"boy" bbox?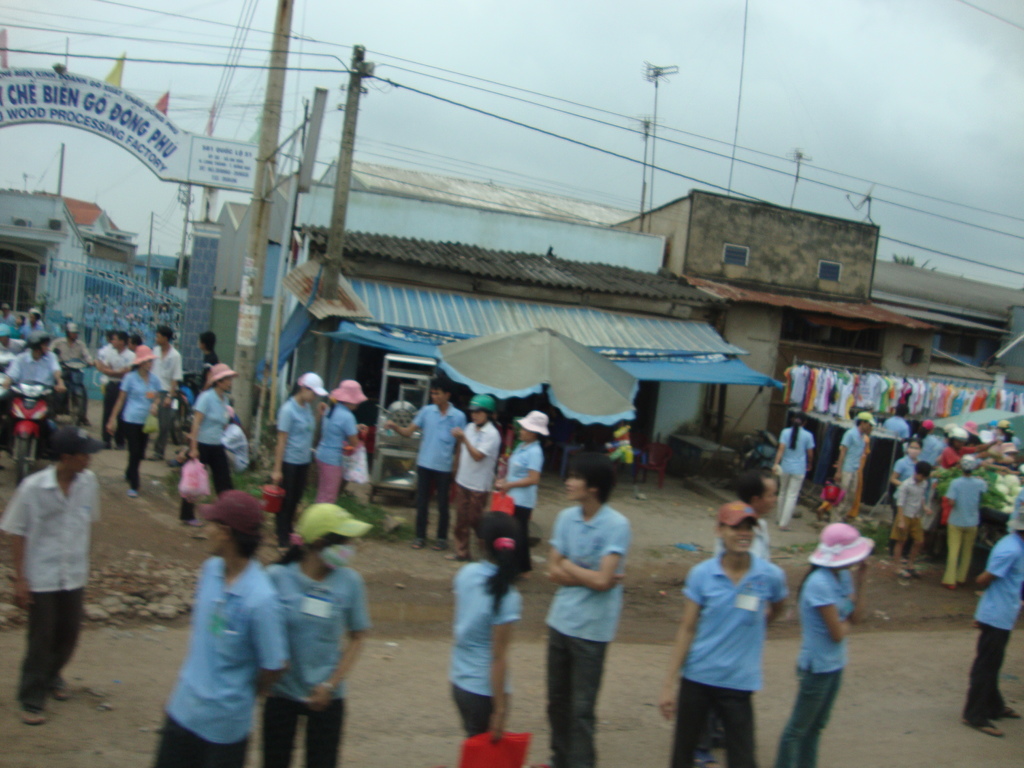
pyautogui.locateOnScreen(962, 503, 1023, 737)
